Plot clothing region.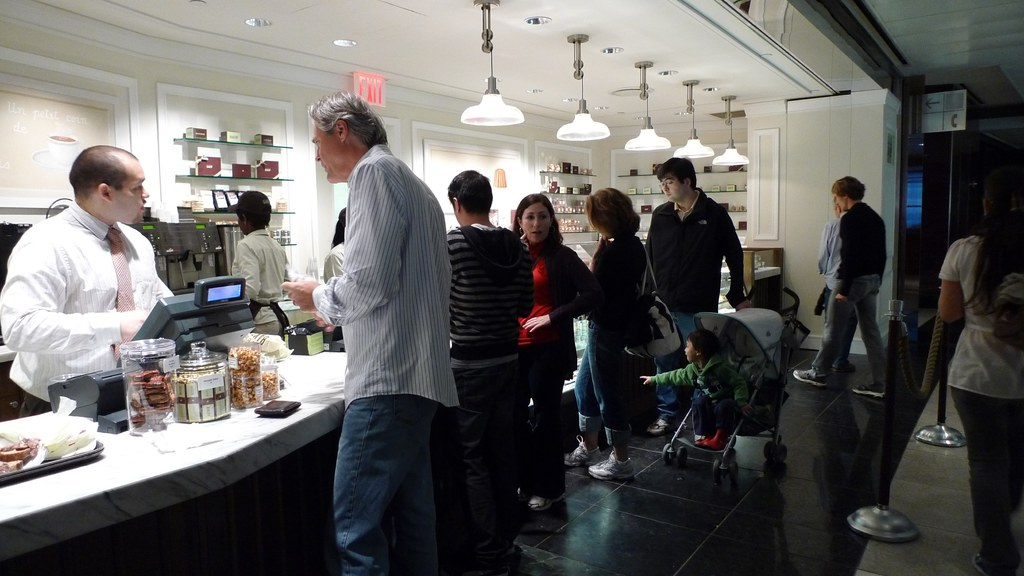
Plotted at {"left": 314, "top": 138, "right": 461, "bottom": 575}.
